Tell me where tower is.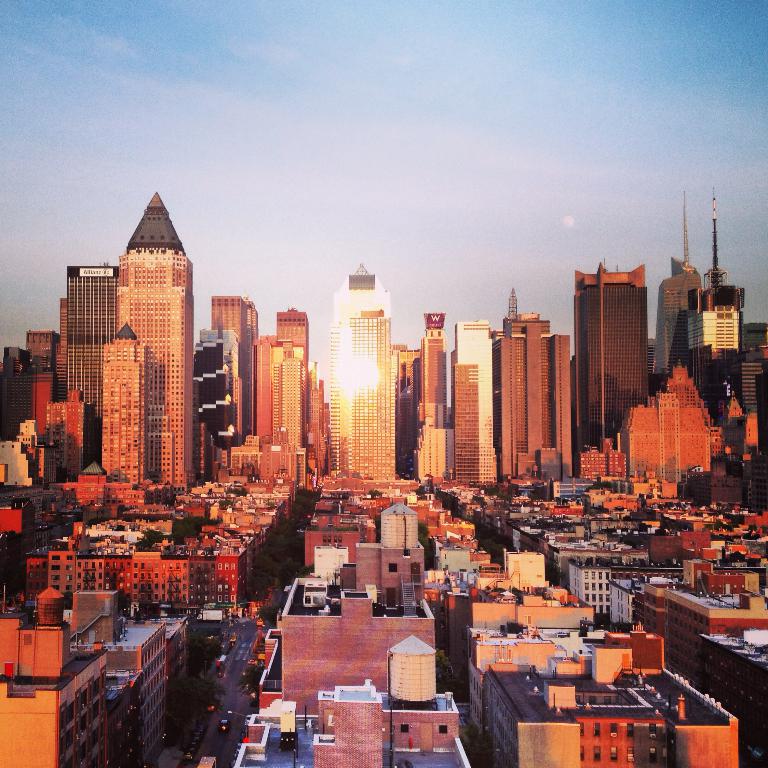
tower is at x1=54 y1=165 x2=208 y2=473.
